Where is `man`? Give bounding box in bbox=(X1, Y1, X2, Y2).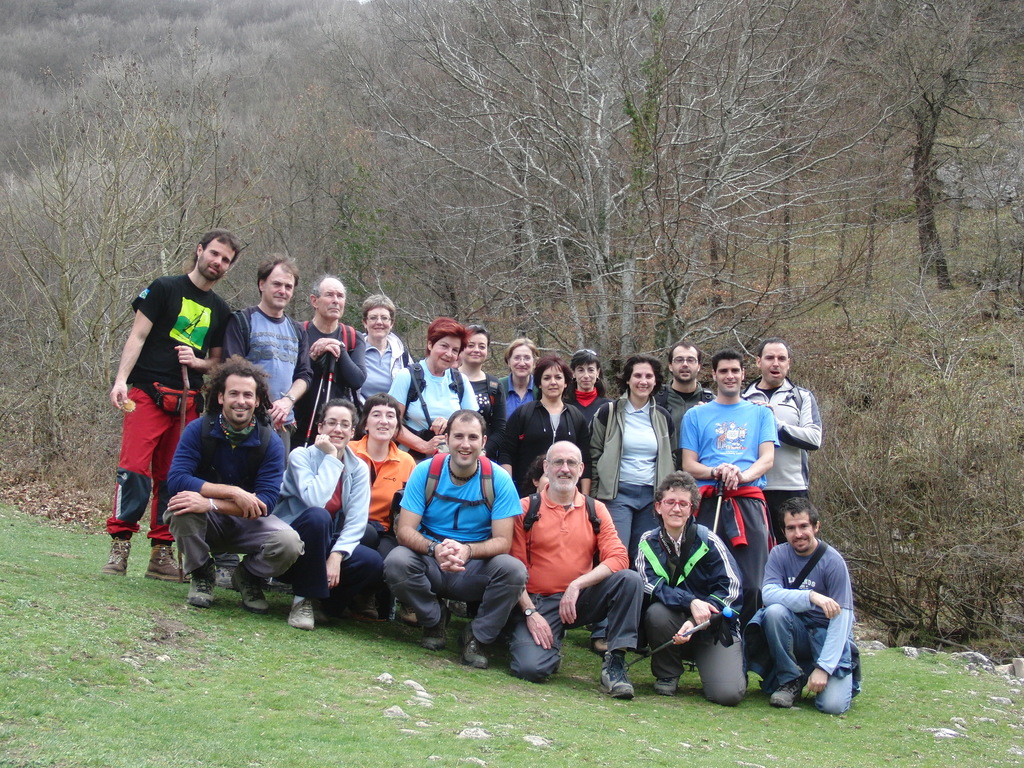
bbox=(742, 497, 860, 716).
